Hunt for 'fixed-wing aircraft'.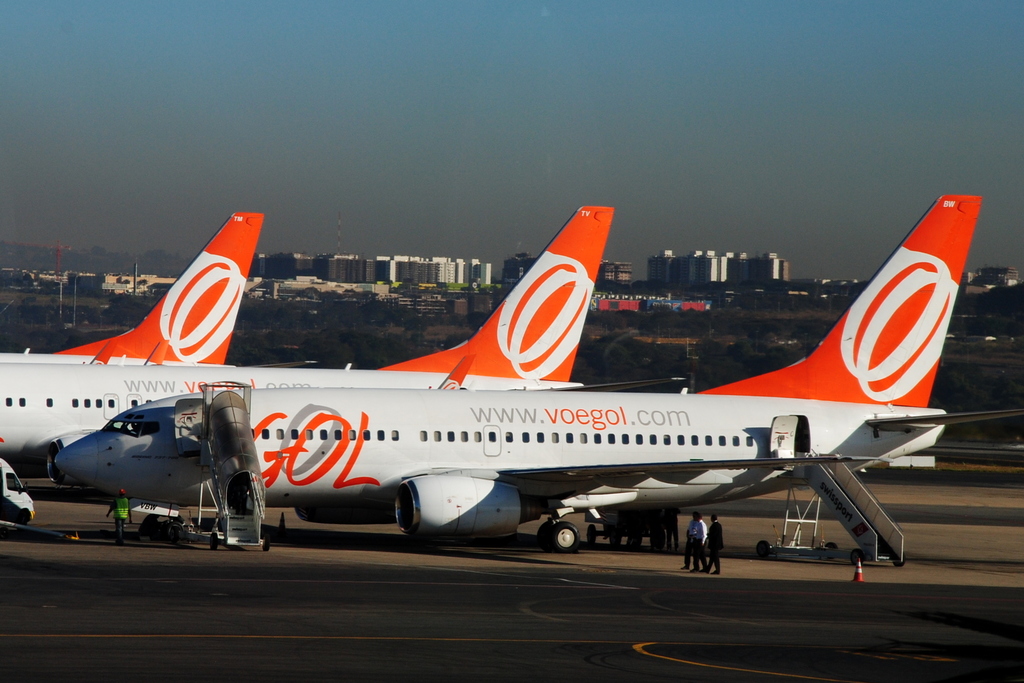
Hunted down at <region>0, 205, 612, 482</region>.
